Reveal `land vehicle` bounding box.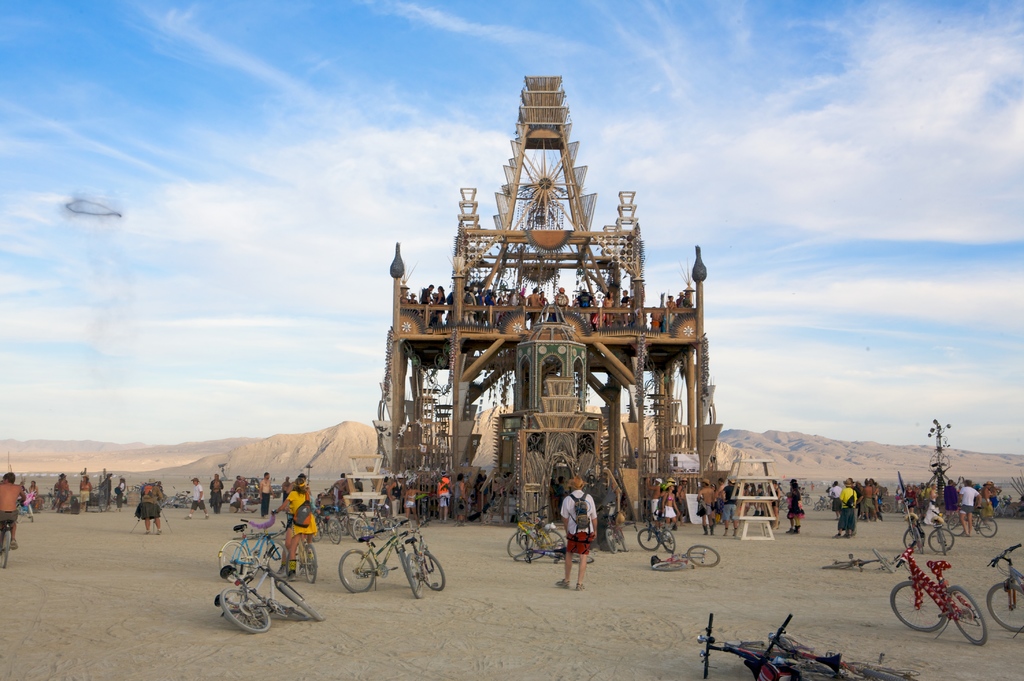
Revealed: box=[511, 511, 564, 556].
